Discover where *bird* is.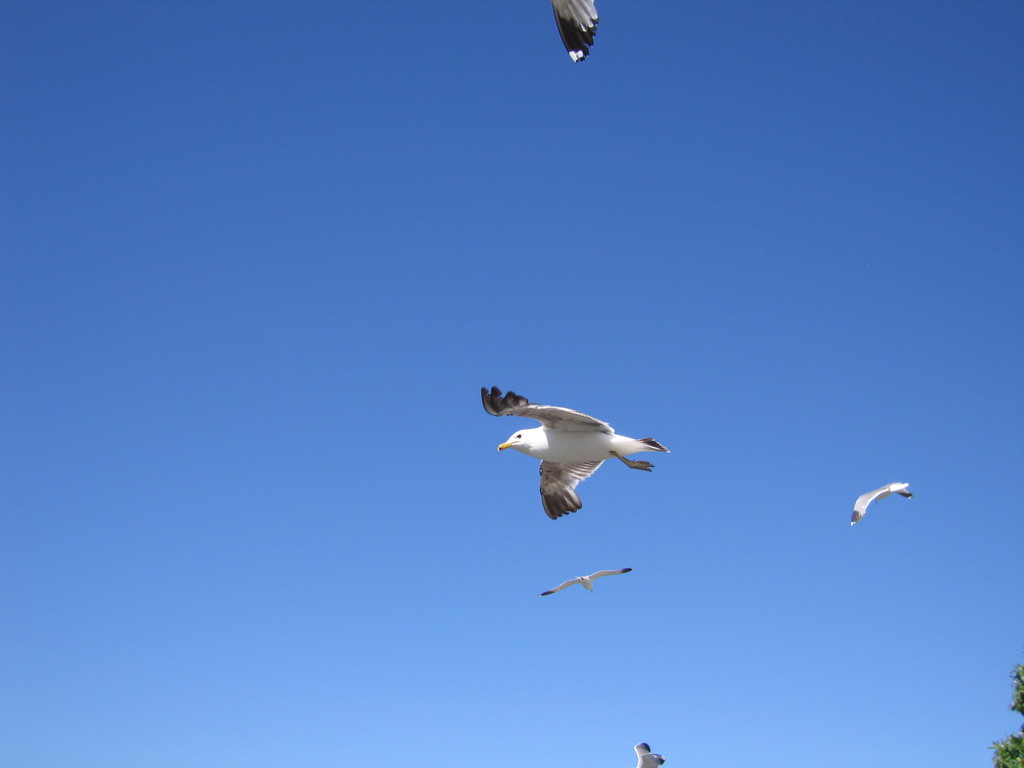
Discovered at (538,566,636,595).
